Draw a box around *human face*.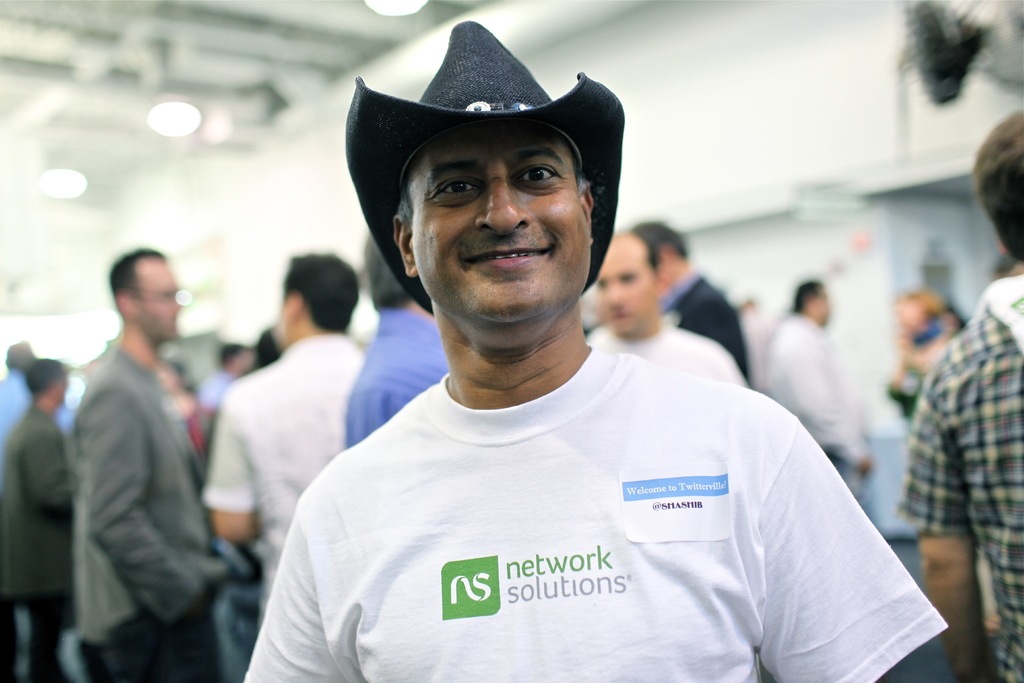
Rect(134, 247, 182, 335).
